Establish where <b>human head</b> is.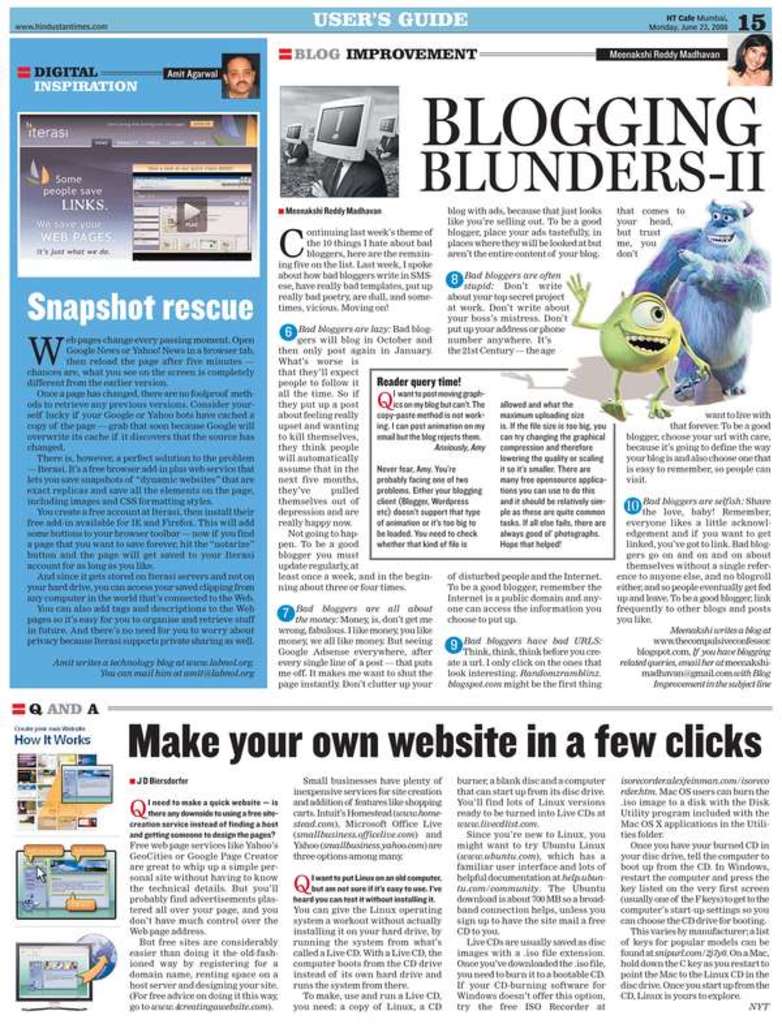
Established at [739, 31, 770, 70].
